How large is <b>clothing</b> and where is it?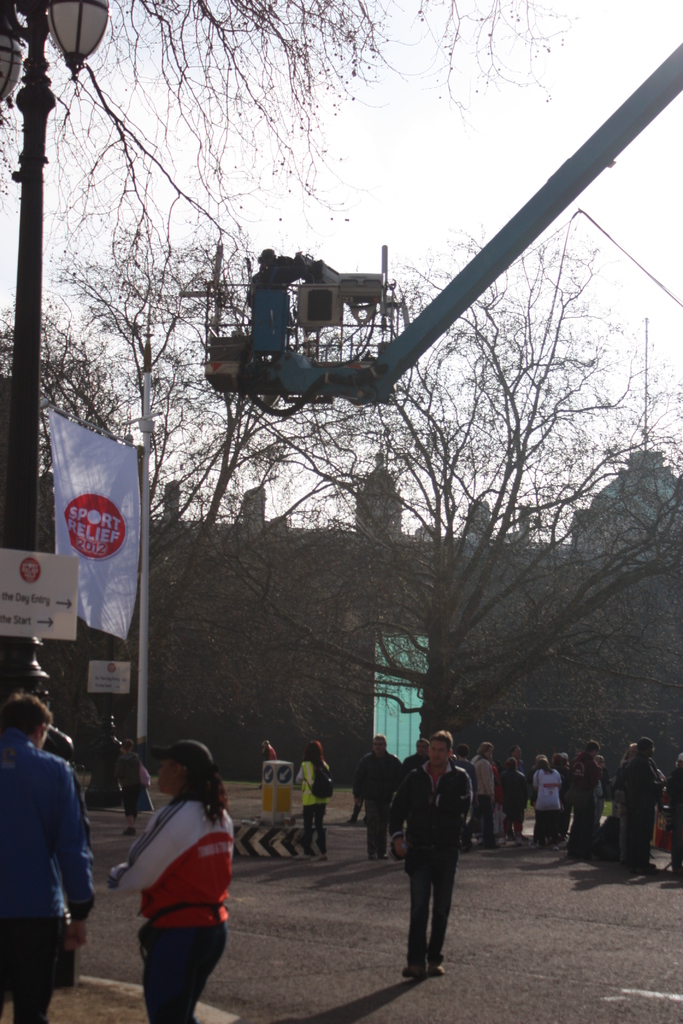
Bounding box: region(0, 748, 97, 1012).
